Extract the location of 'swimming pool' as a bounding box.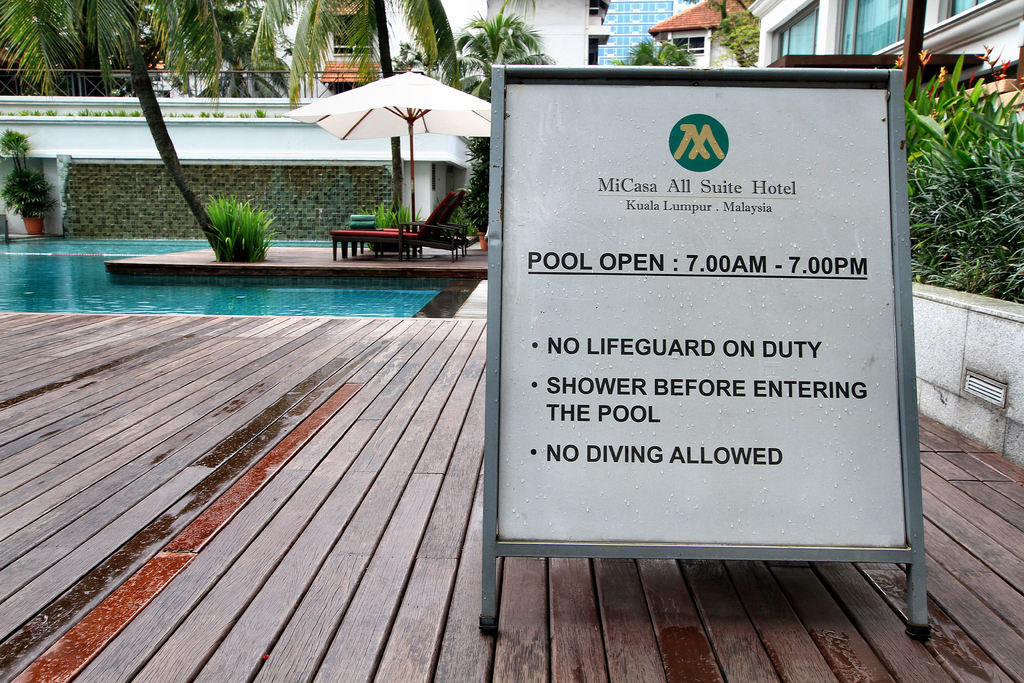
Rect(0, 234, 479, 316).
